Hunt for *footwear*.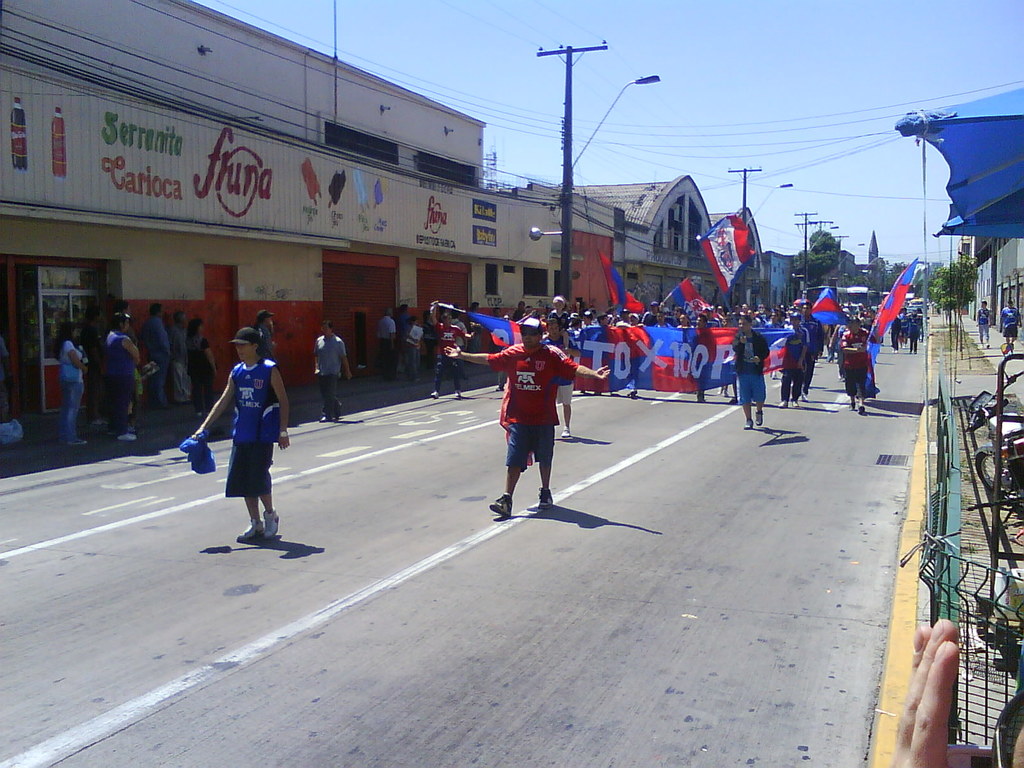
Hunted down at l=334, t=396, r=338, b=426.
